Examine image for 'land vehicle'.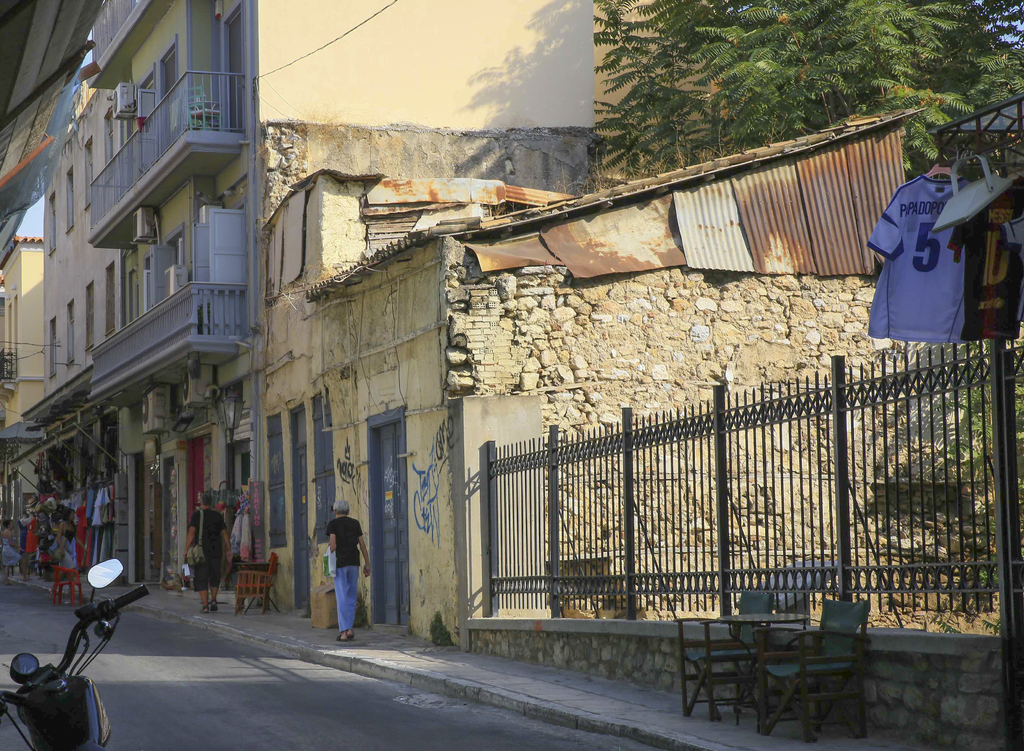
Examination result: <bbox>18, 575, 134, 743</bbox>.
